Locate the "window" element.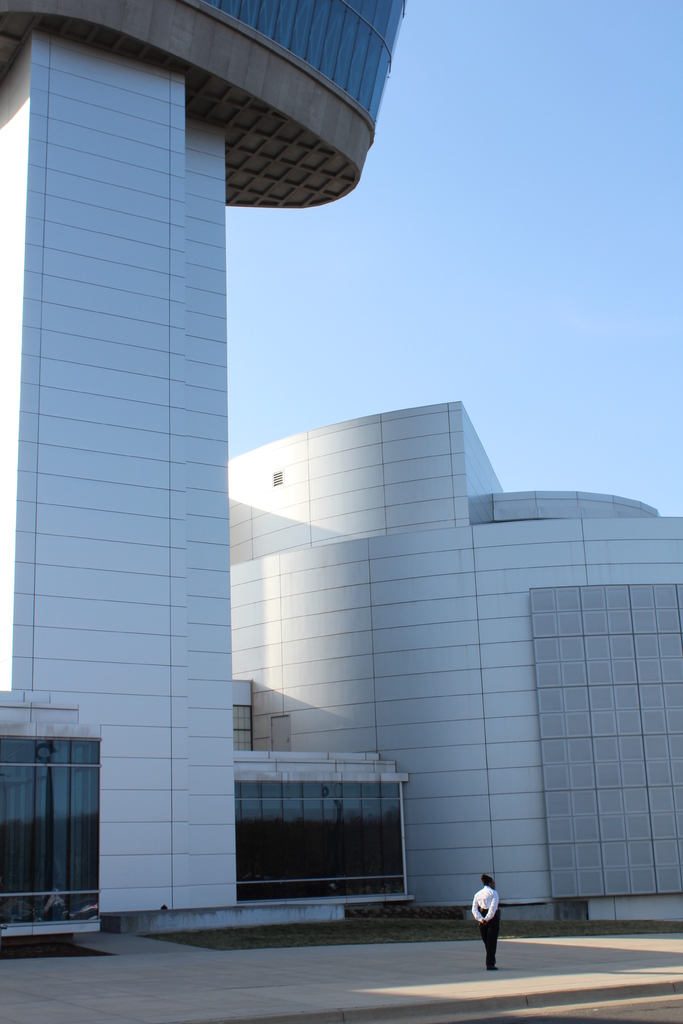
Element bbox: region(219, 750, 413, 895).
